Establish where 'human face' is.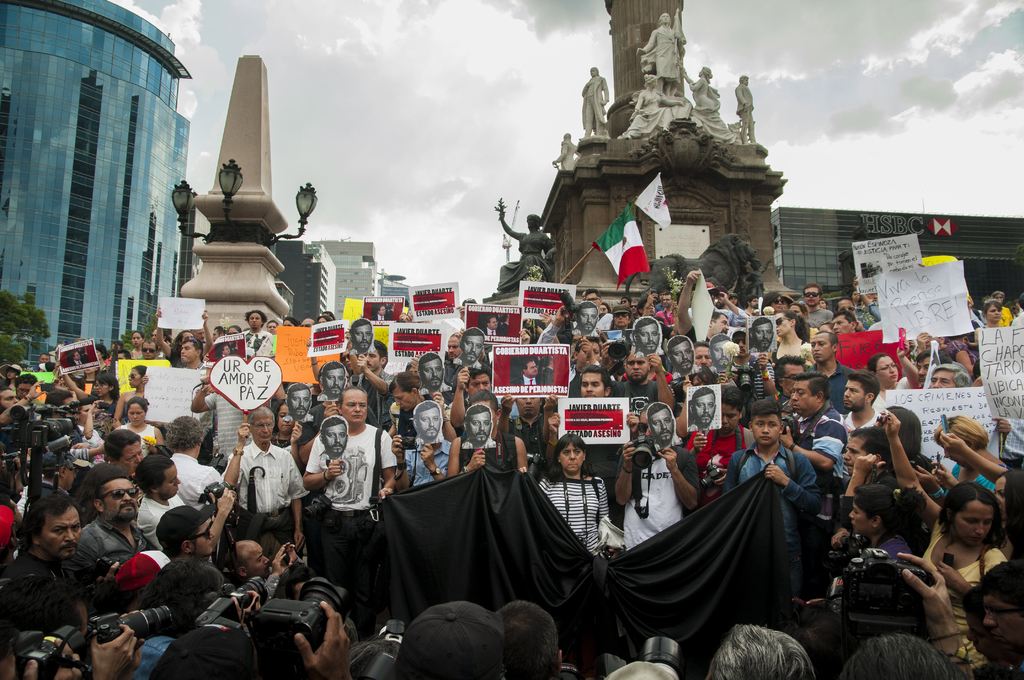
Established at x1=121, y1=441, x2=143, y2=472.
